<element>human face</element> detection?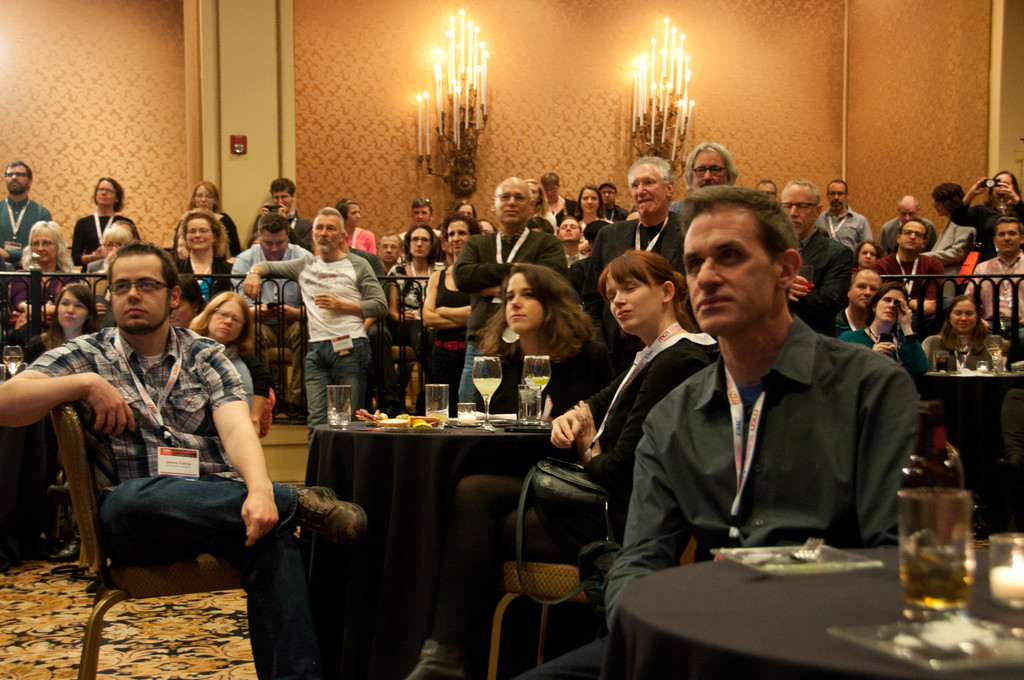
bbox=(831, 185, 857, 207)
